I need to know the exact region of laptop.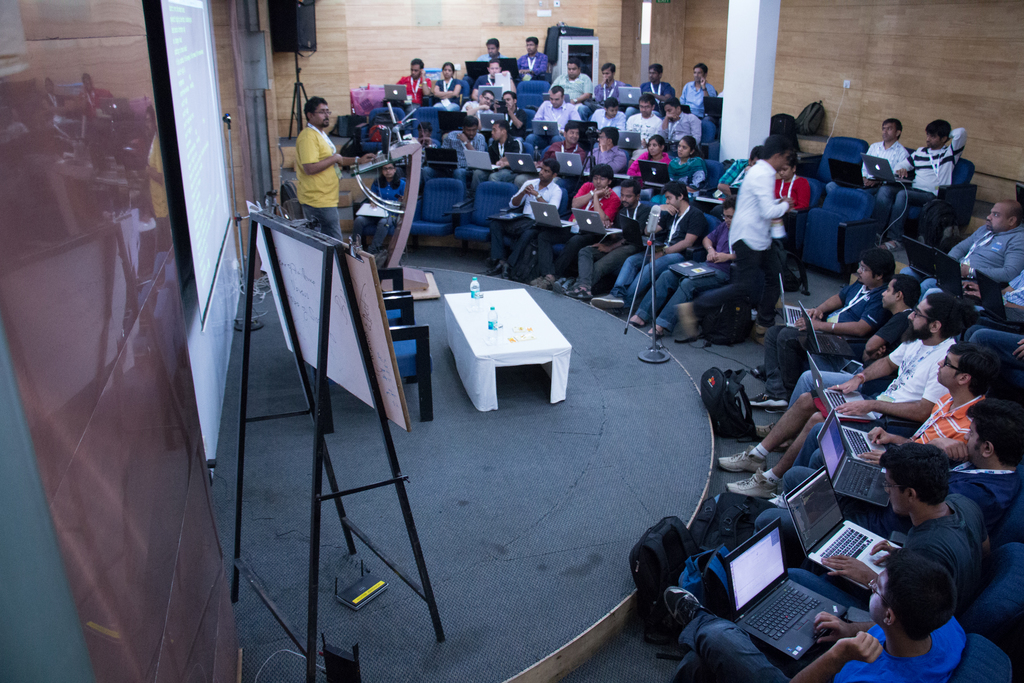
Region: <bbox>386, 85, 407, 99</bbox>.
